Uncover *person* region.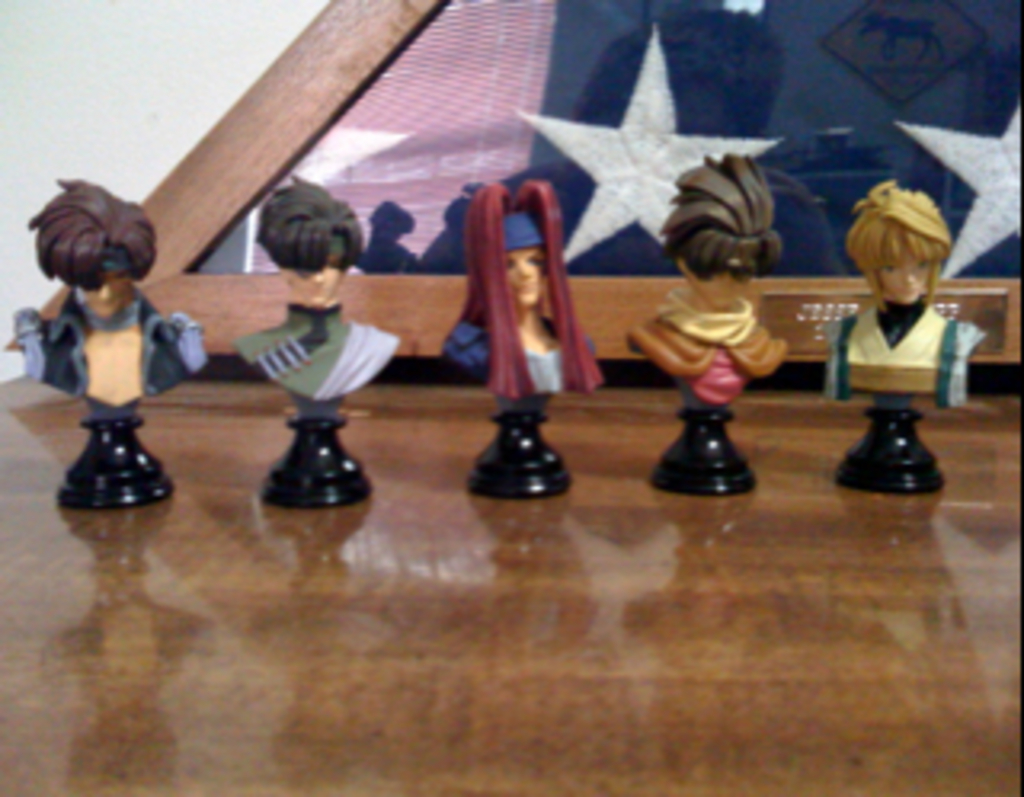
Uncovered: BBox(624, 147, 790, 410).
